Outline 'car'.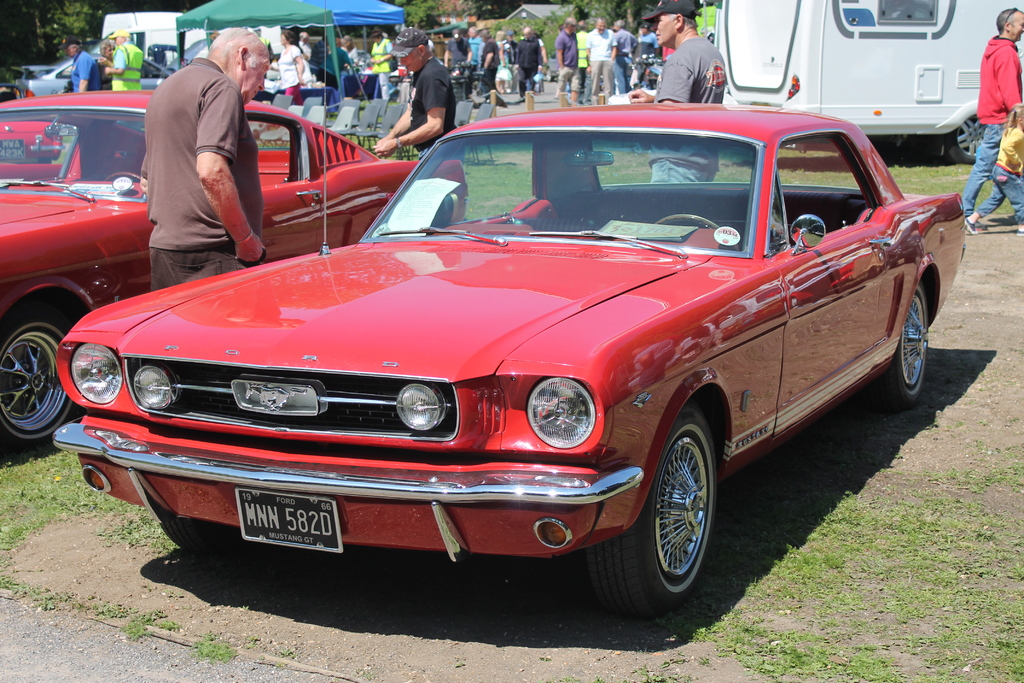
Outline: region(168, 38, 211, 85).
